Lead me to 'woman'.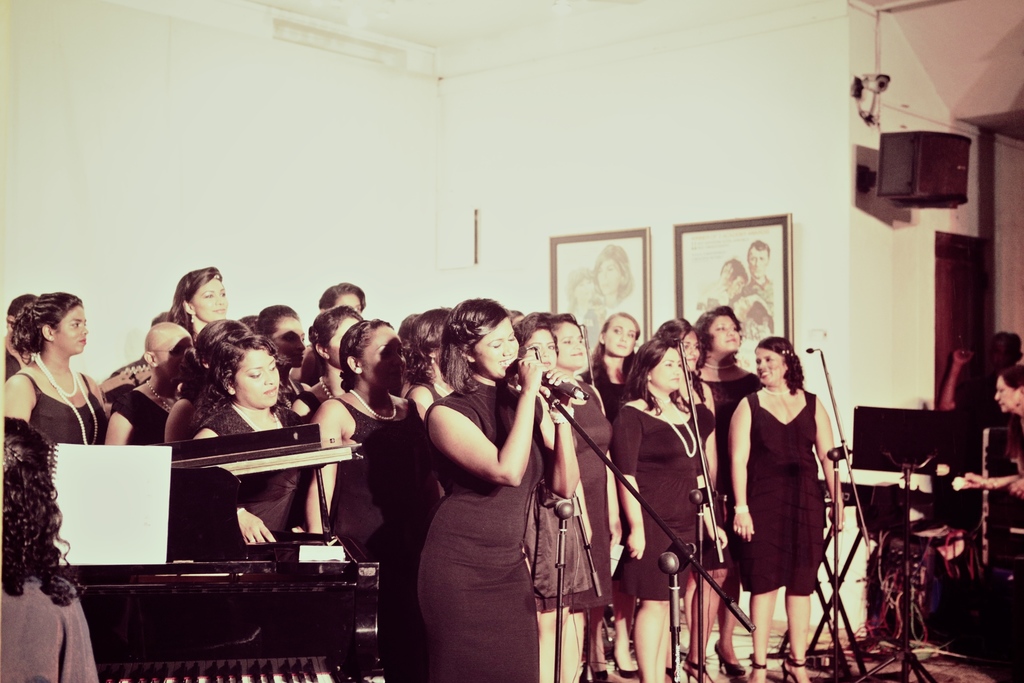
Lead to <bbox>95, 321, 189, 451</bbox>.
